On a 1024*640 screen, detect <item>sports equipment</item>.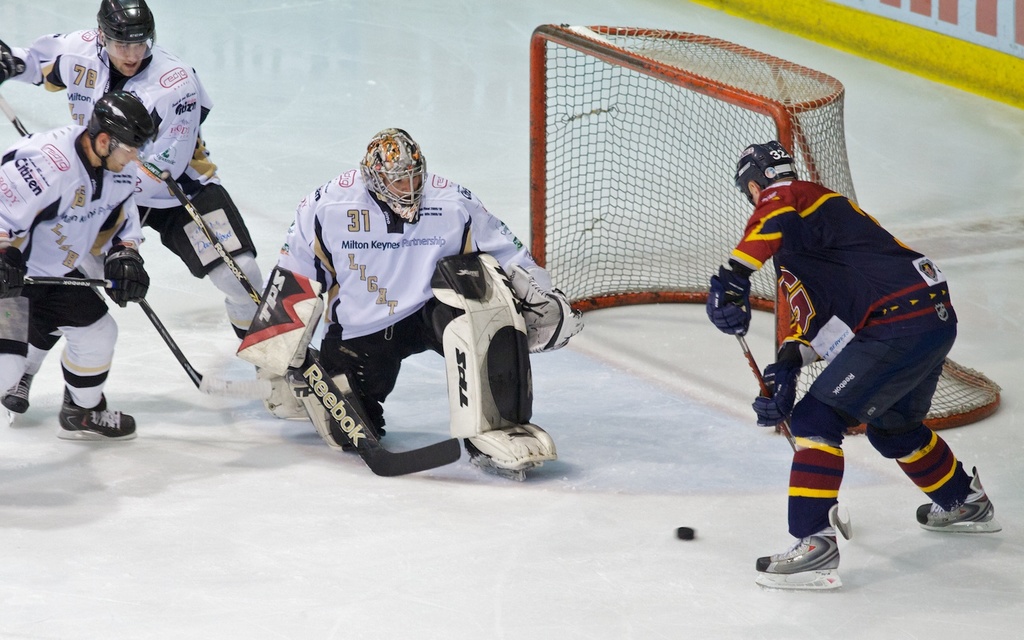
bbox(137, 295, 272, 401).
